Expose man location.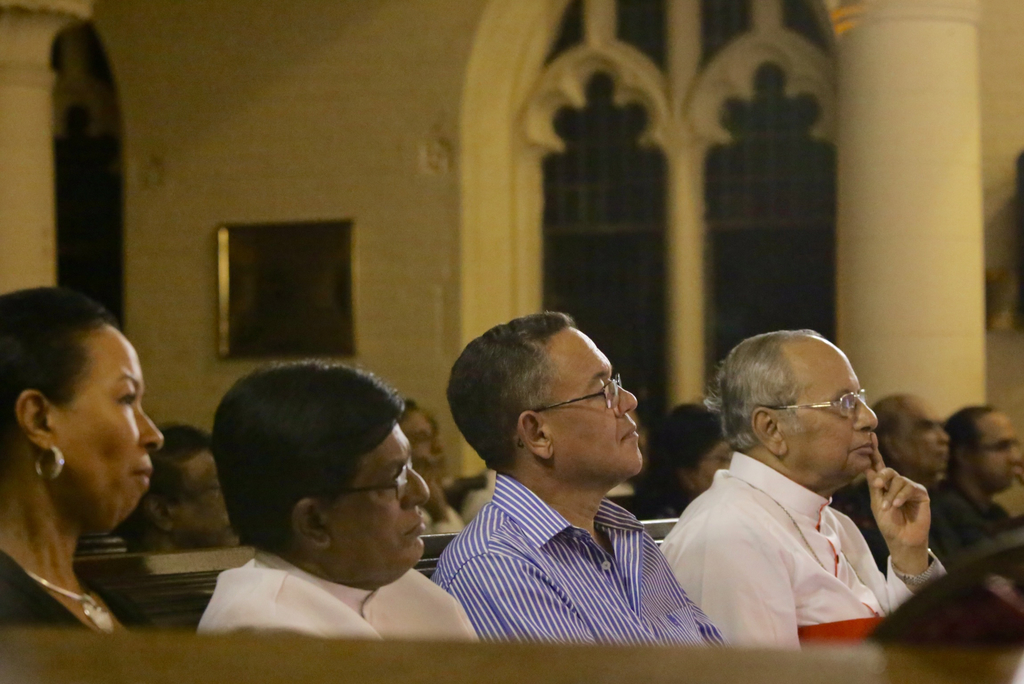
Exposed at (x1=122, y1=412, x2=245, y2=558).
